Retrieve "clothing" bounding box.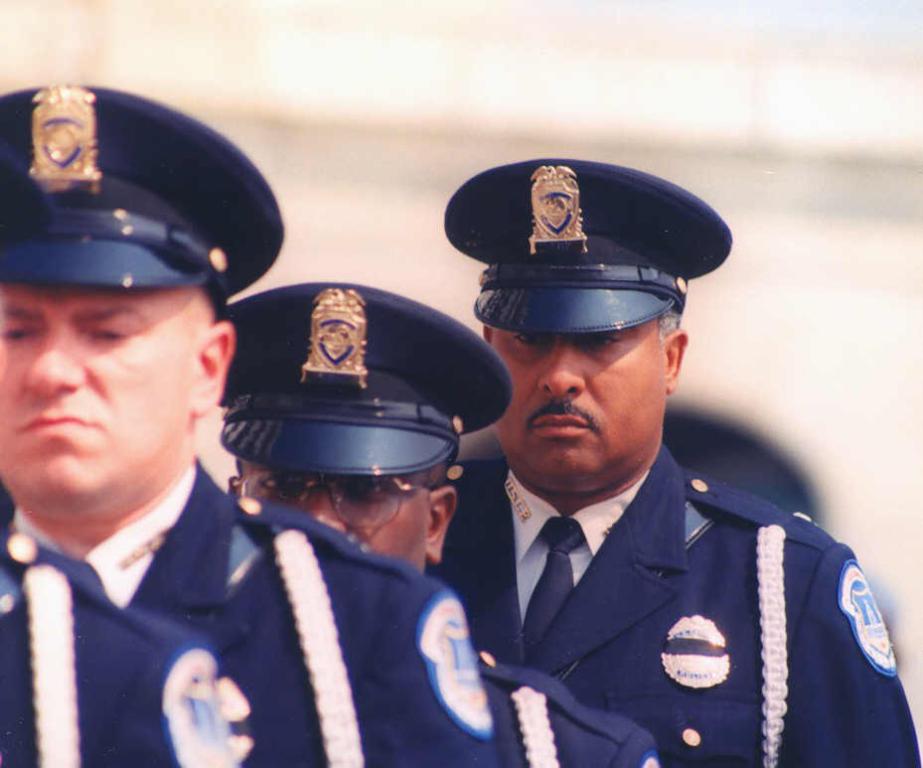
Bounding box: <bbox>417, 415, 922, 767</bbox>.
